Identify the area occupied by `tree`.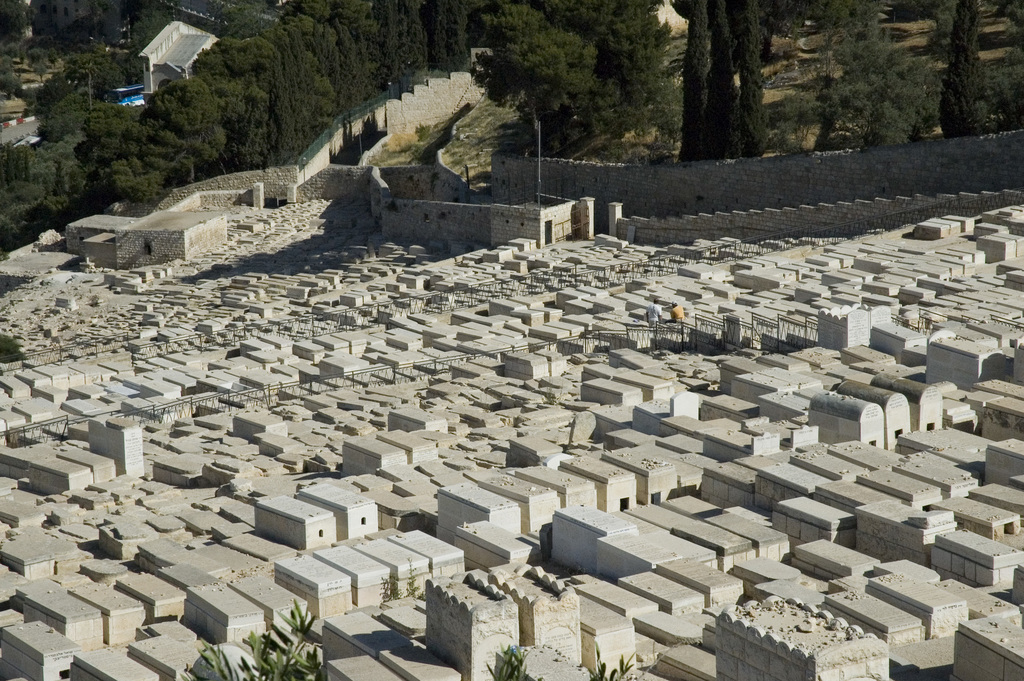
Area: (478, 8, 612, 151).
